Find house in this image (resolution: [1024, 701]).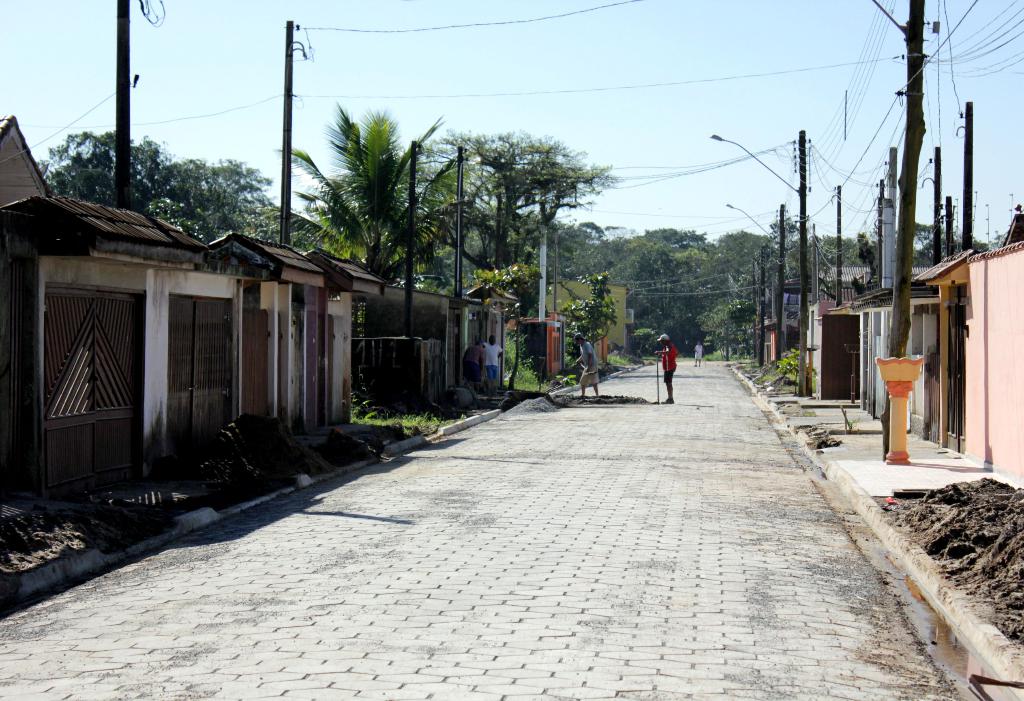
box(0, 111, 385, 560).
